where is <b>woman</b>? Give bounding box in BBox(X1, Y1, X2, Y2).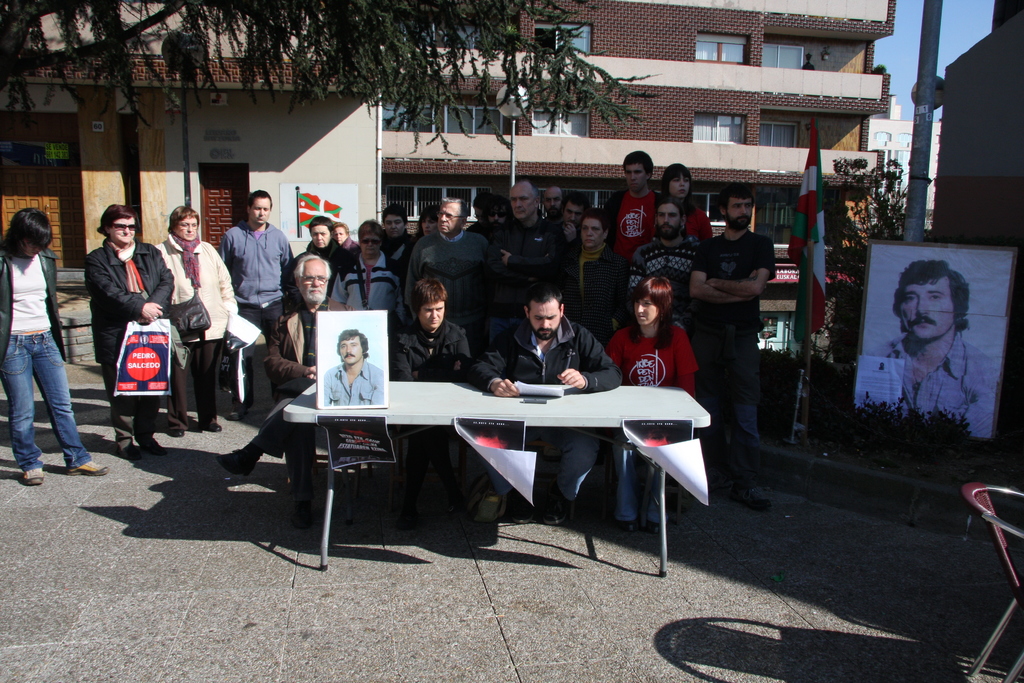
BBox(332, 218, 411, 326).
